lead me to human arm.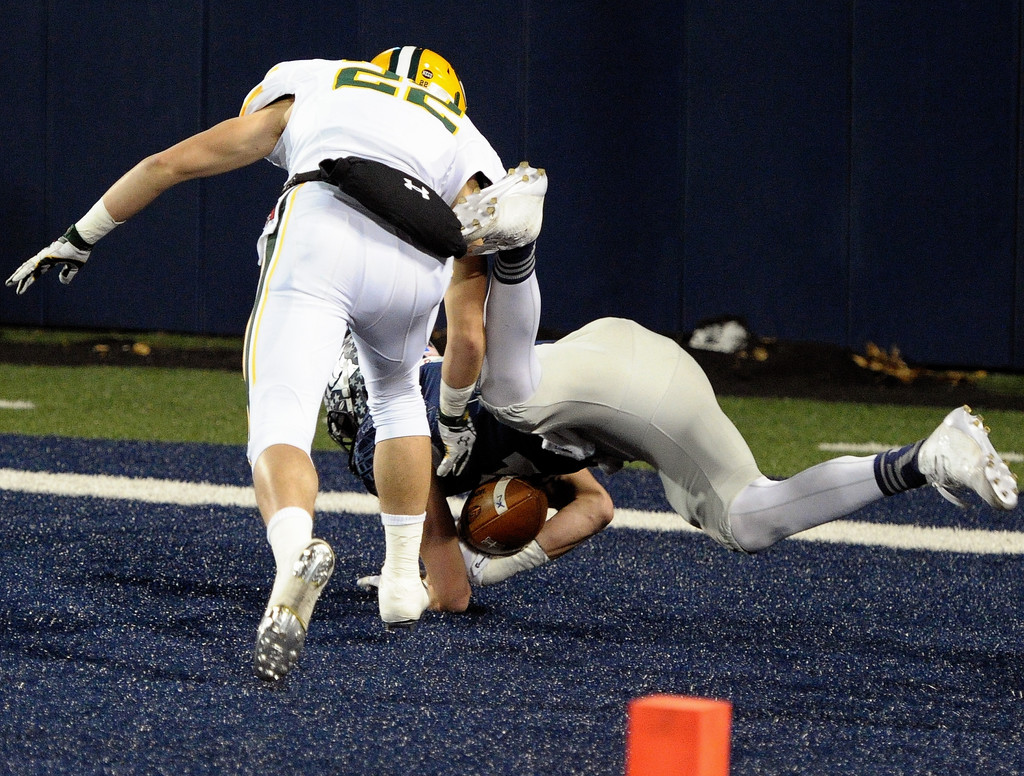
Lead to left=428, top=133, right=506, bottom=485.
